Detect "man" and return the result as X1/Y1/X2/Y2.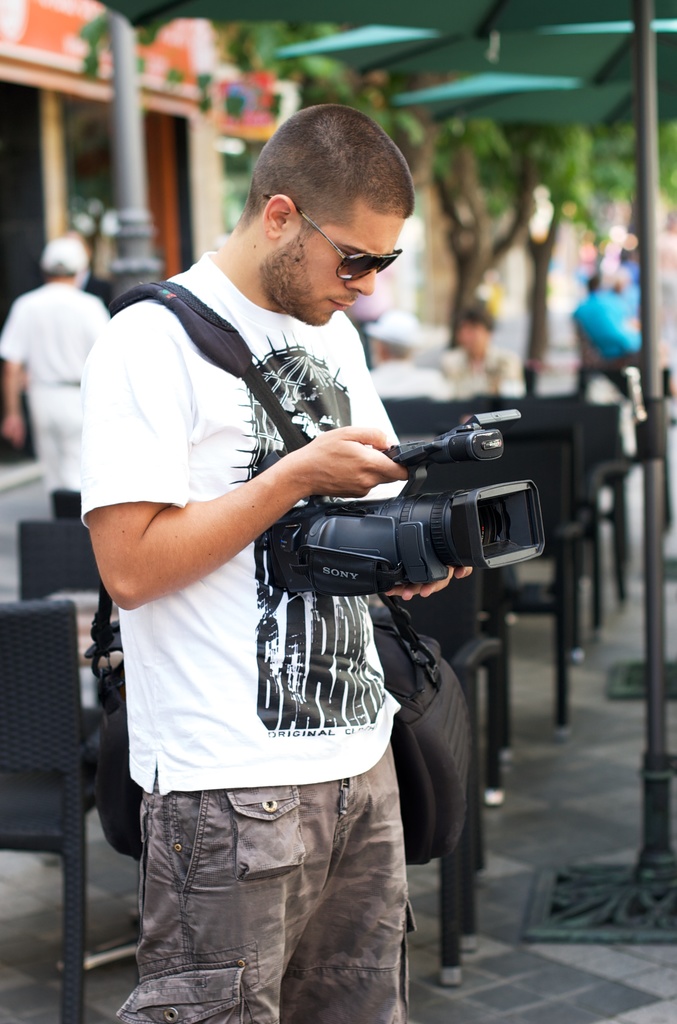
0/238/97/514.
